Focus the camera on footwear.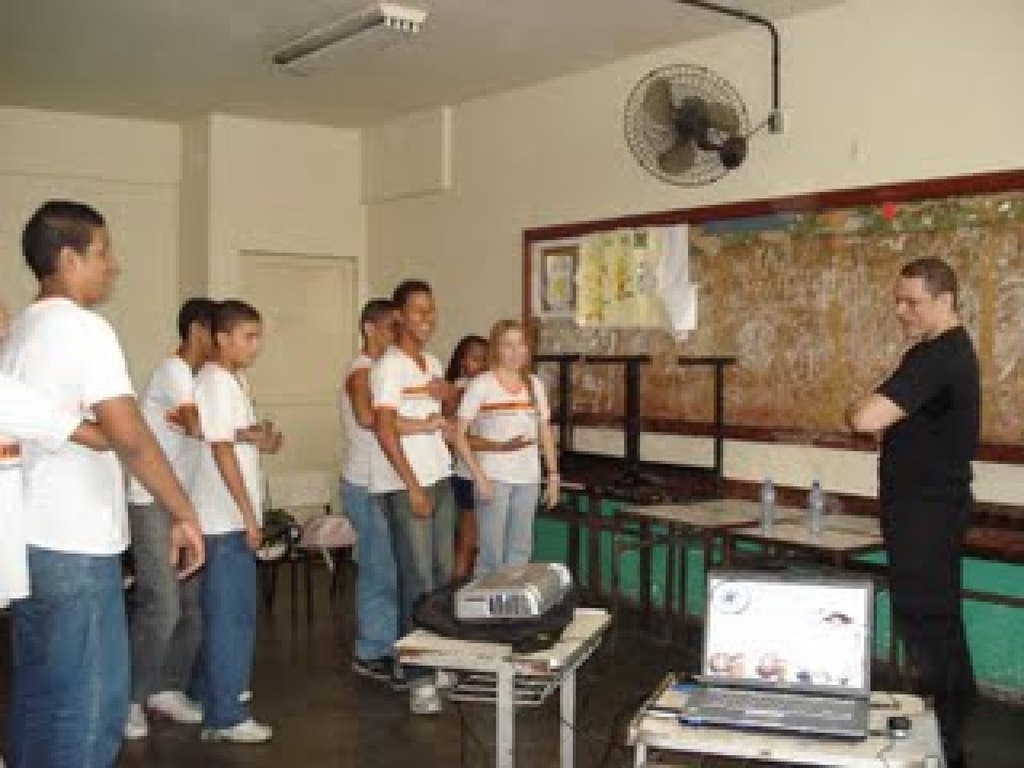
Focus region: detection(408, 684, 445, 720).
